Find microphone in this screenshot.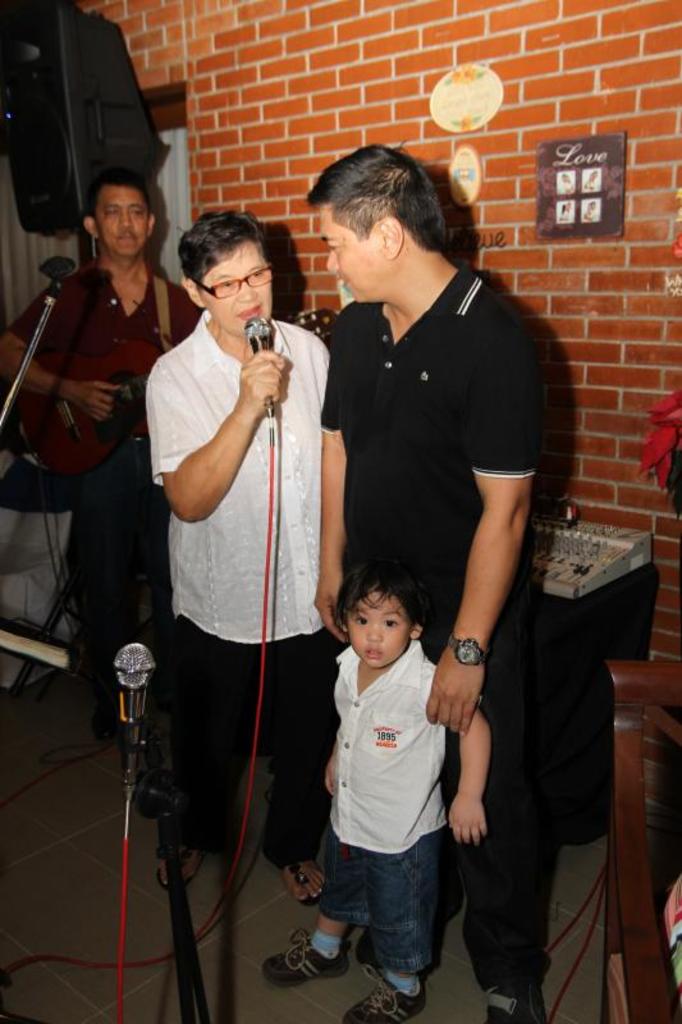
The bounding box for microphone is Rect(243, 312, 275, 352).
